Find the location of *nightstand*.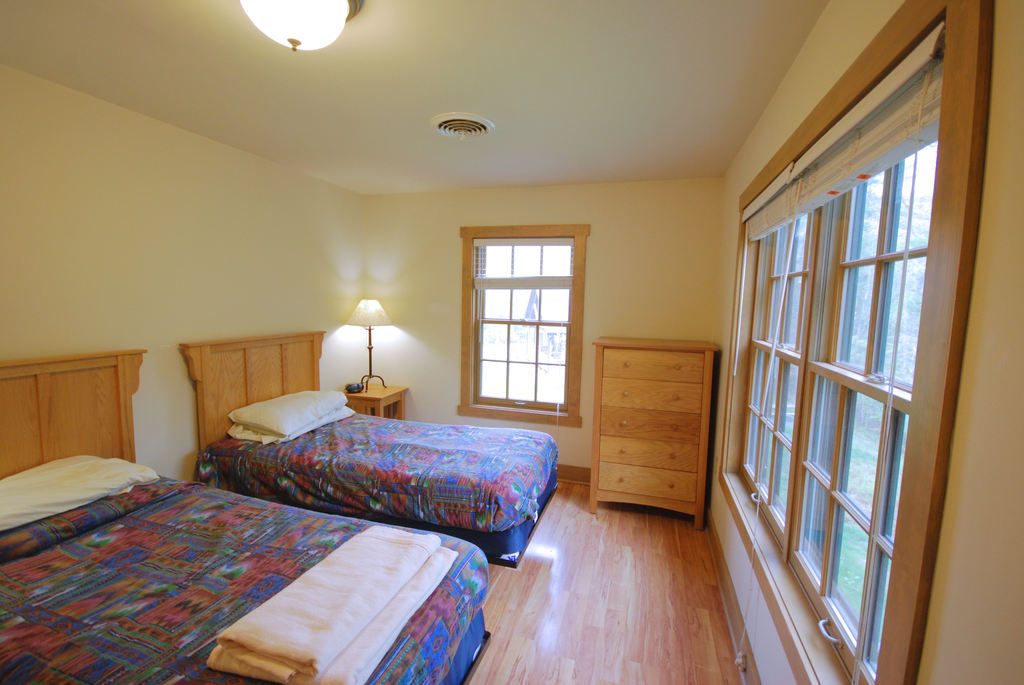
Location: Rect(341, 384, 407, 416).
